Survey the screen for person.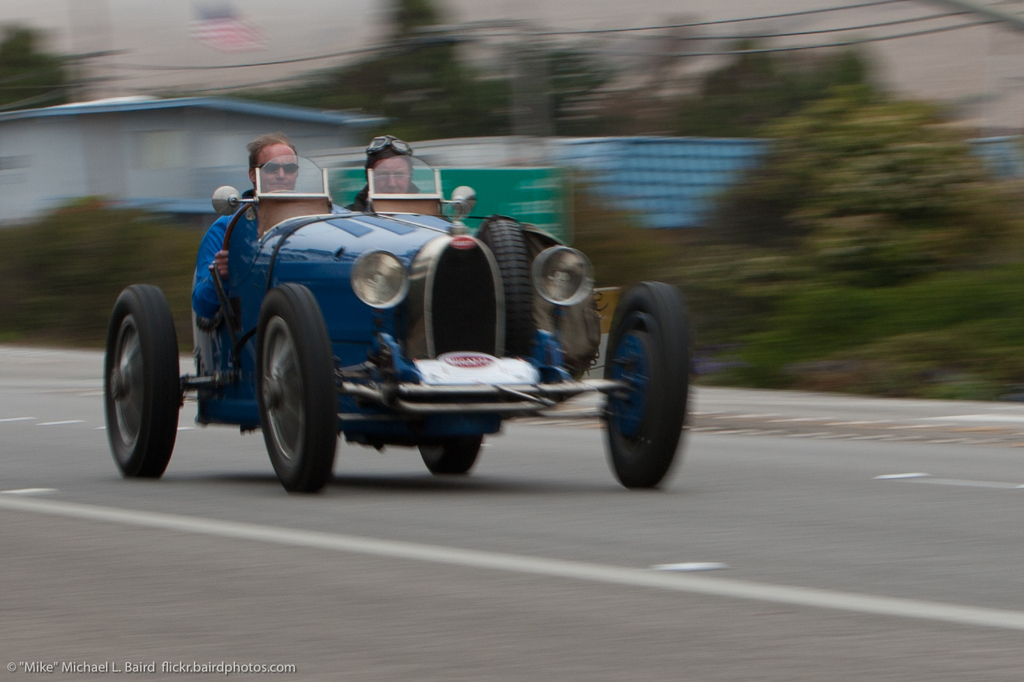
Survey found: left=190, top=130, right=302, bottom=312.
